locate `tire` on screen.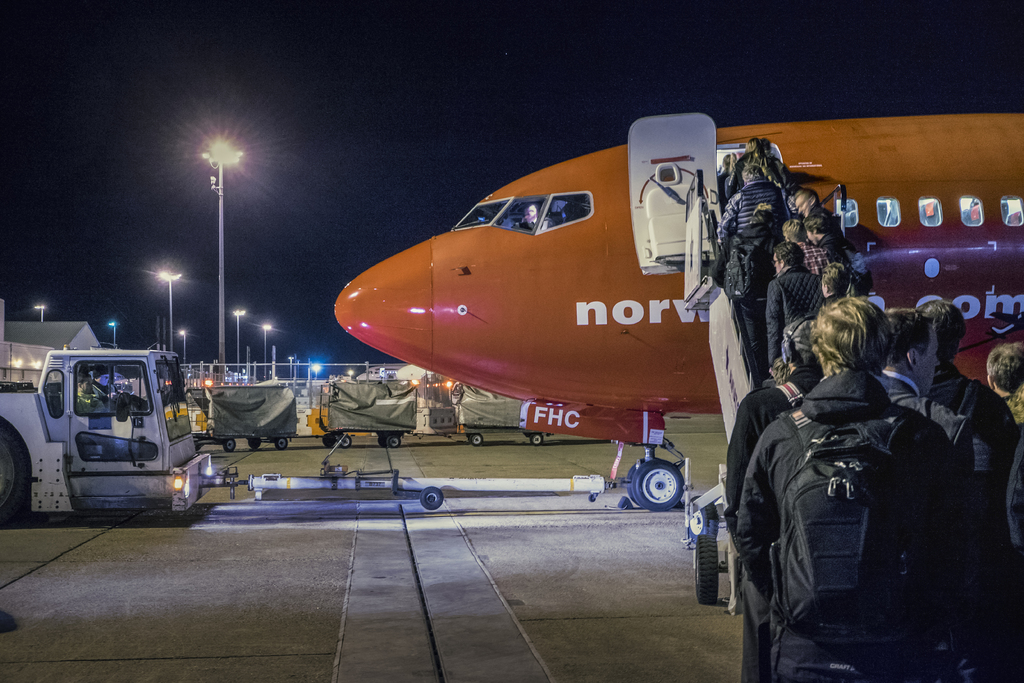
On screen at [x1=530, y1=431, x2=543, y2=449].
